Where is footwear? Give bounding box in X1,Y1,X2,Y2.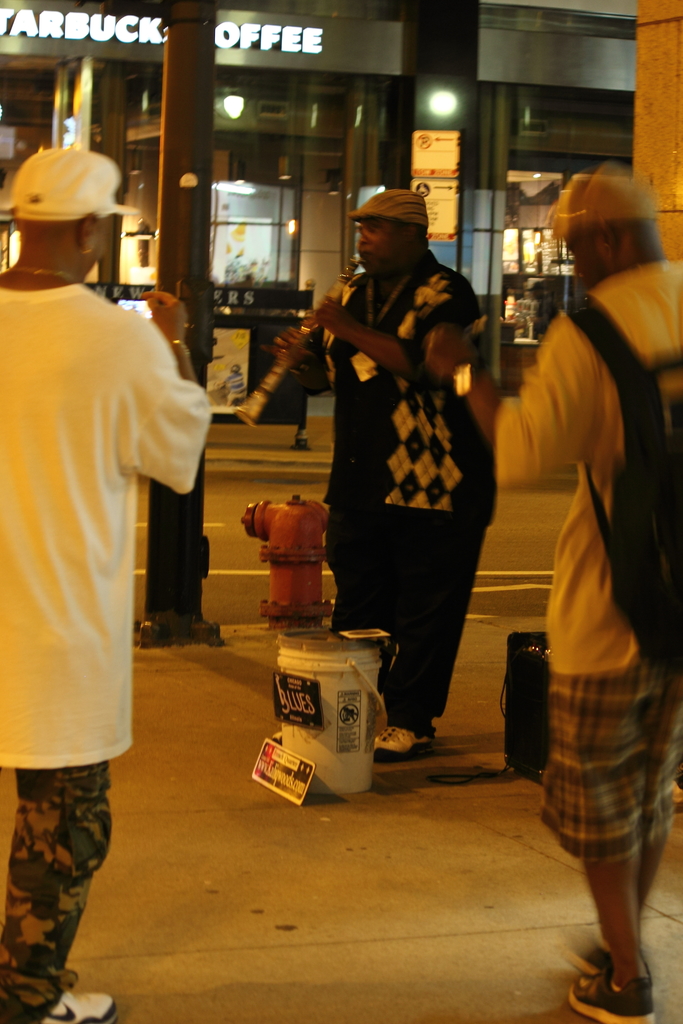
37,986,117,1023.
